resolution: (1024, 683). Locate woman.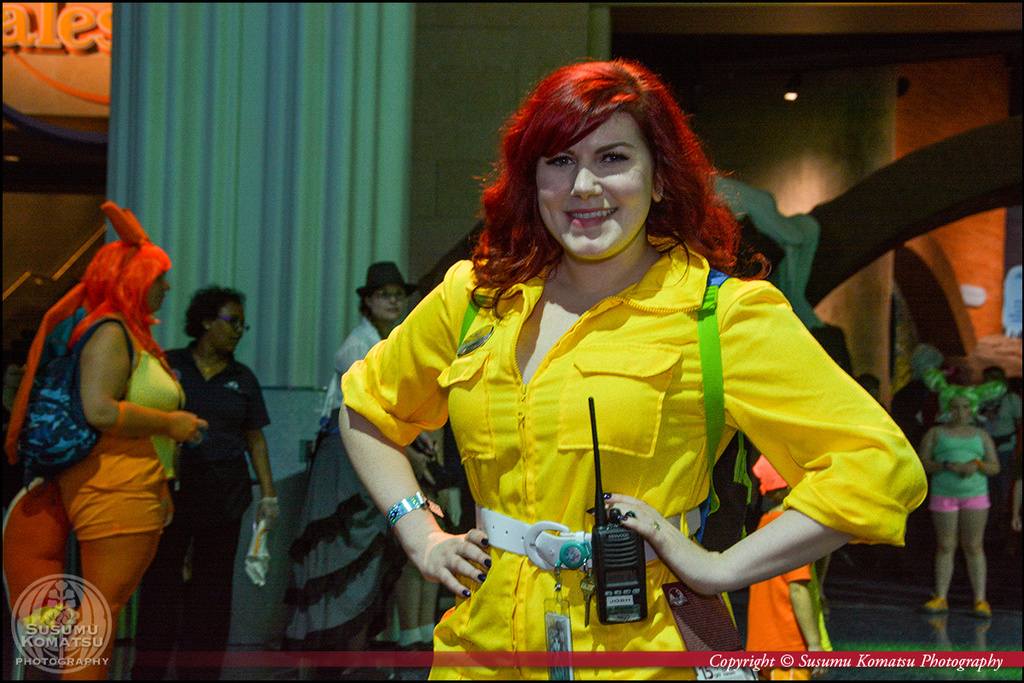
box=[20, 185, 207, 682].
